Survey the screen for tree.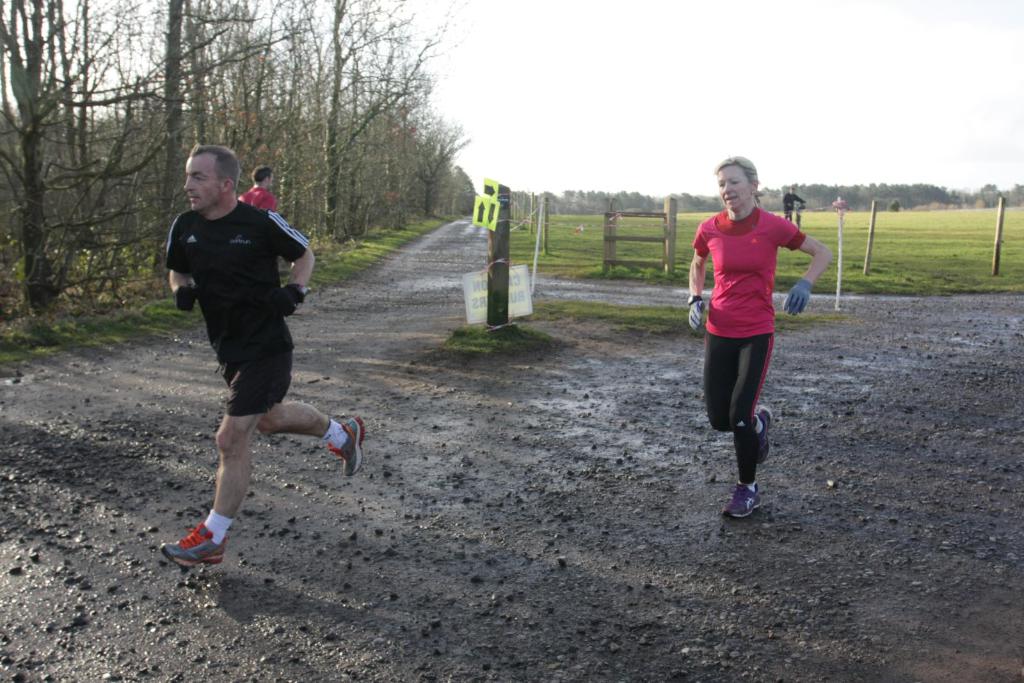
Survey found: [94,0,255,289].
